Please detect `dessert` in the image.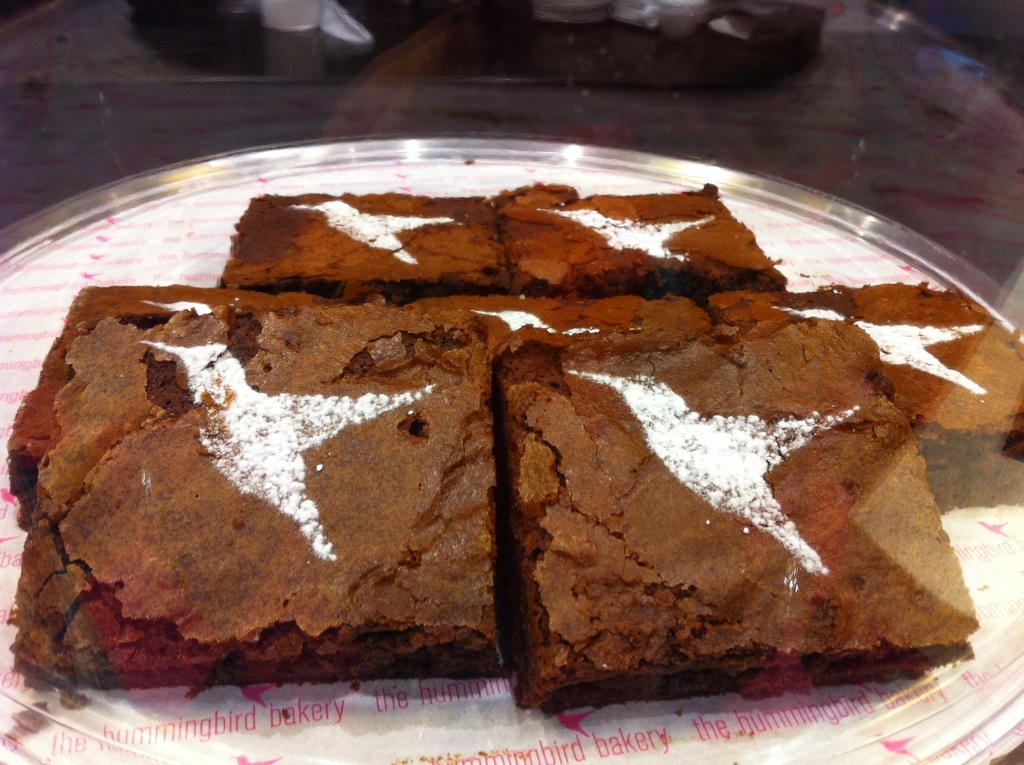
x1=492 y1=186 x2=792 y2=297.
